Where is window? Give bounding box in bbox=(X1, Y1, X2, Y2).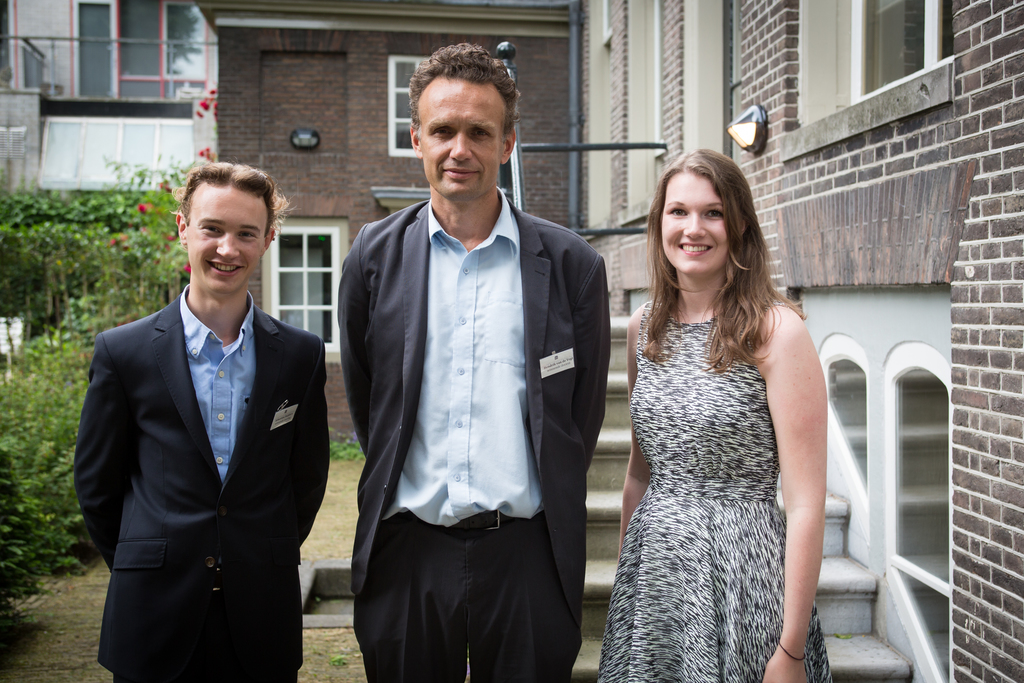
bbox=(383, 48, 429, 158).
